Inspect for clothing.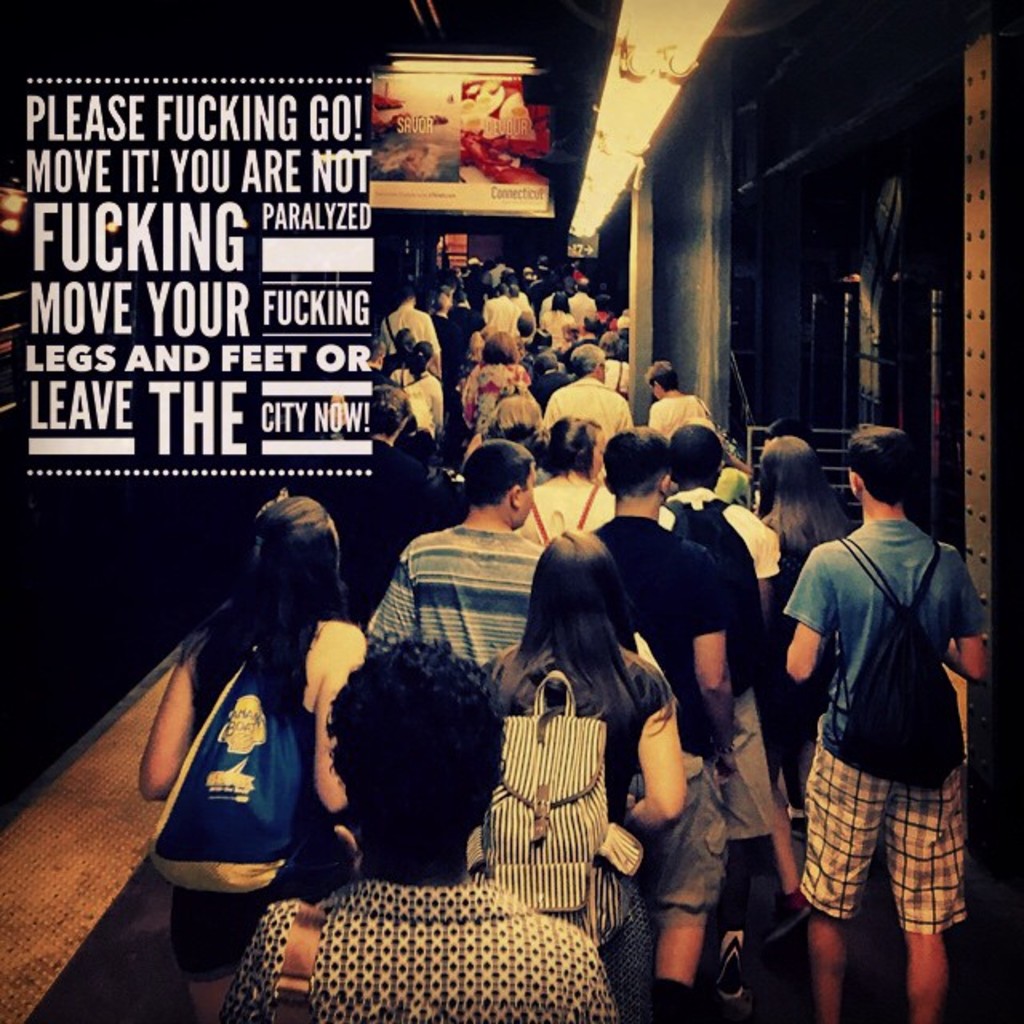
Inspection: (299,430,418,573).
